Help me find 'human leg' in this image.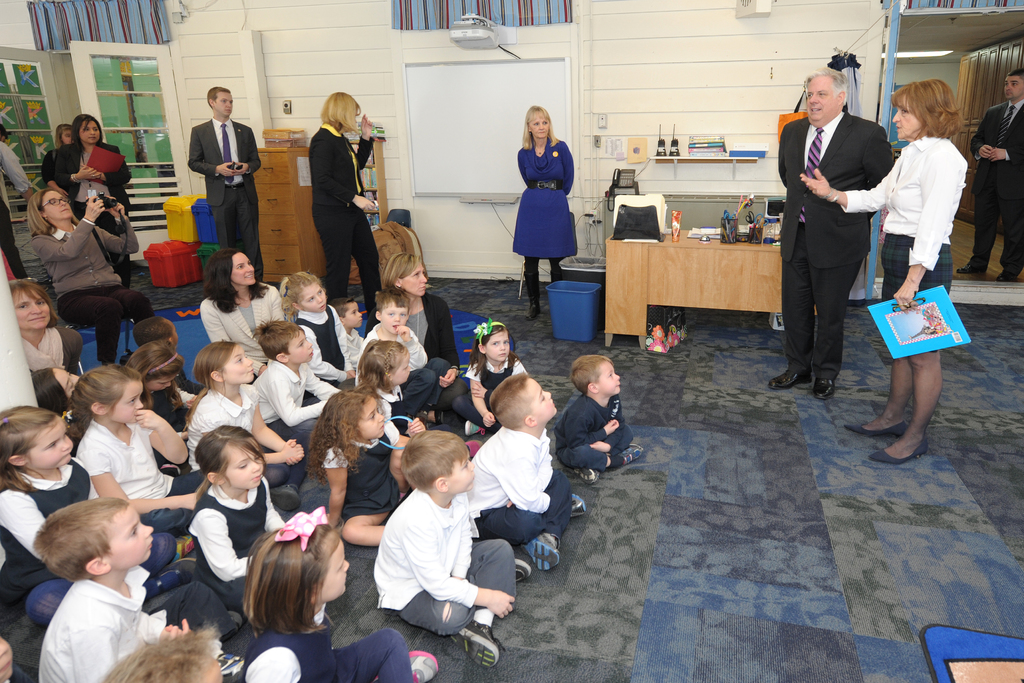
Found it: [left=769, top=224, right=814, bottom=389].
